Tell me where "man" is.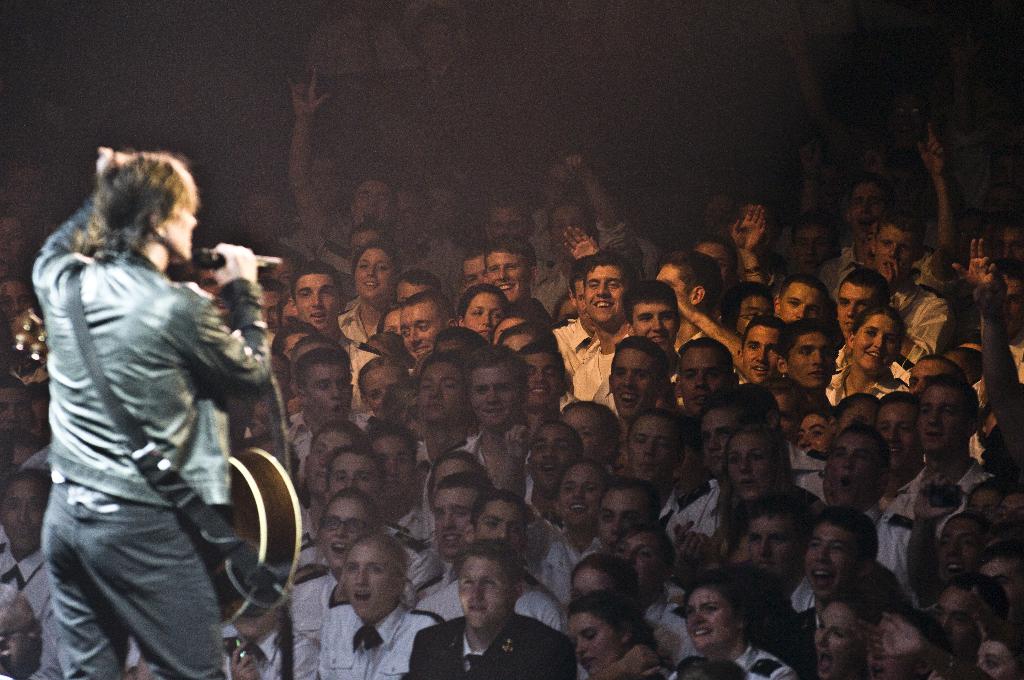
"man" is at Rect(777, 319, 836, 407).
